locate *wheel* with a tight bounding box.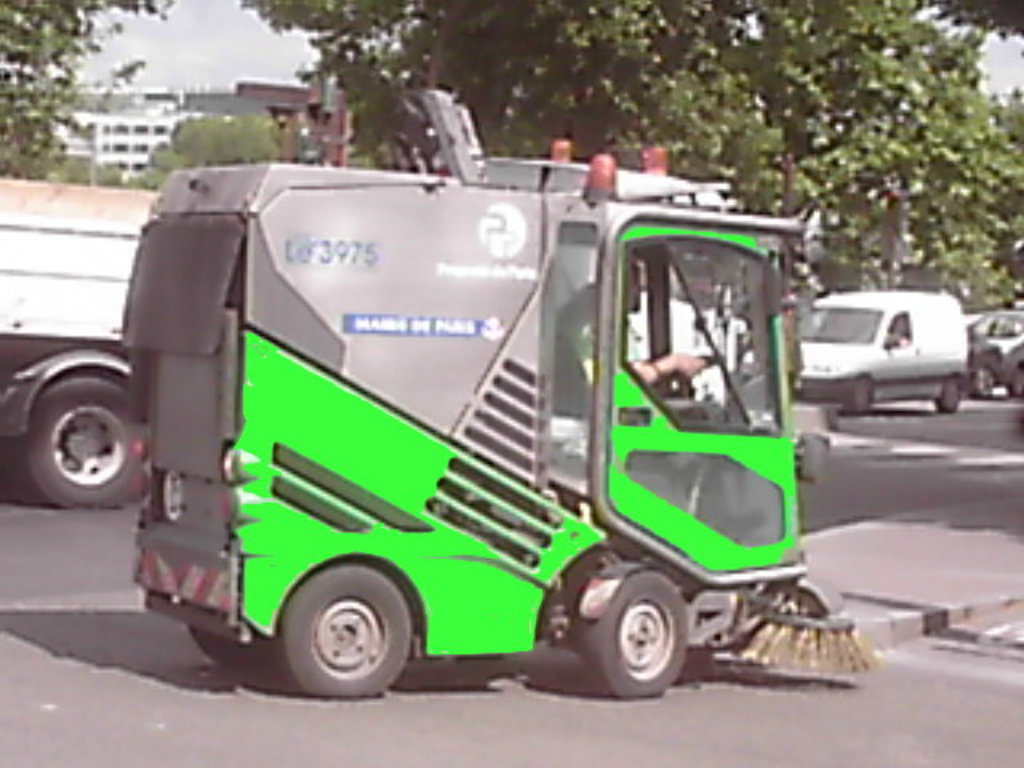
18,374,146,510.
